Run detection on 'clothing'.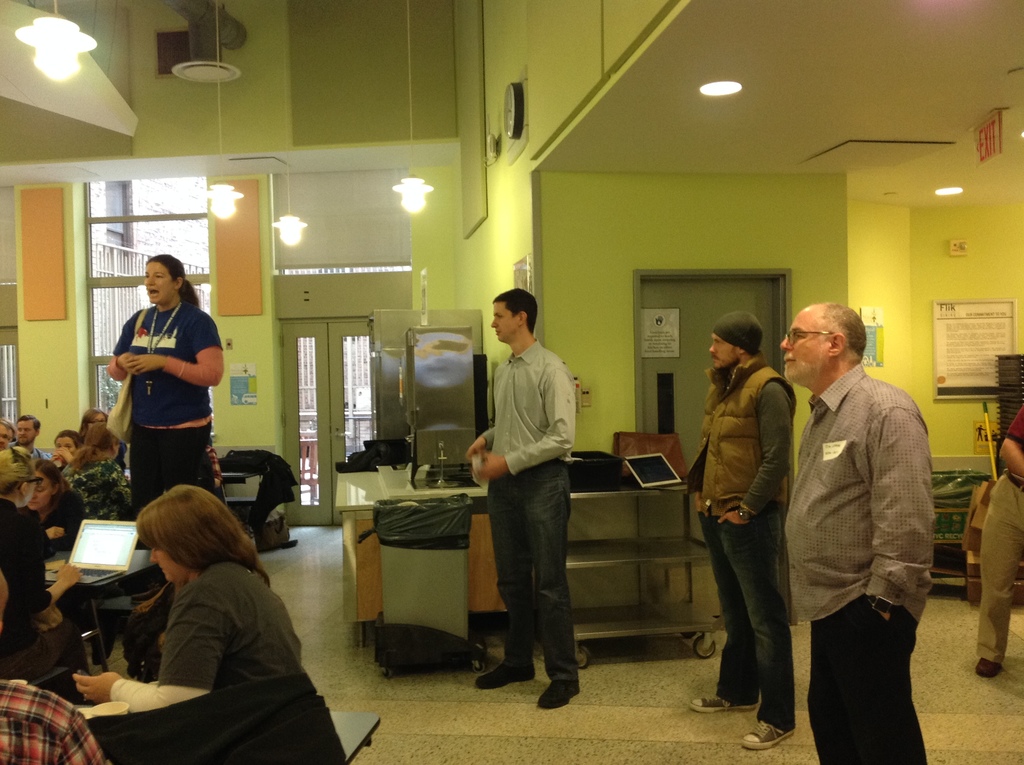
Result: left=3, top=679, right=111, bottom=764.
